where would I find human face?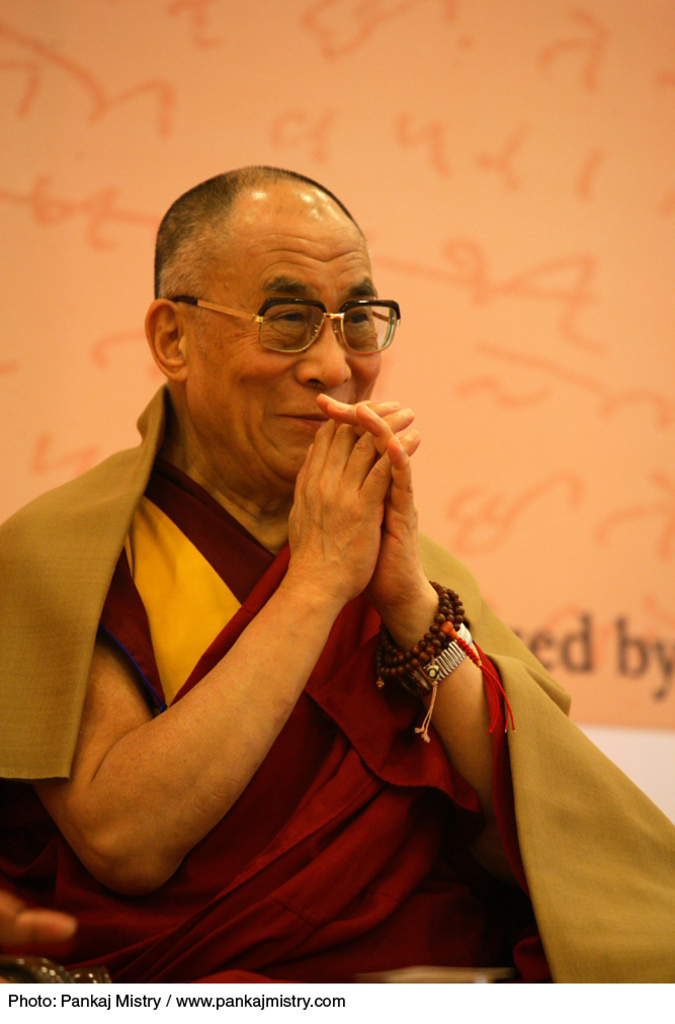
At box=[185, 216, 402, 489].
